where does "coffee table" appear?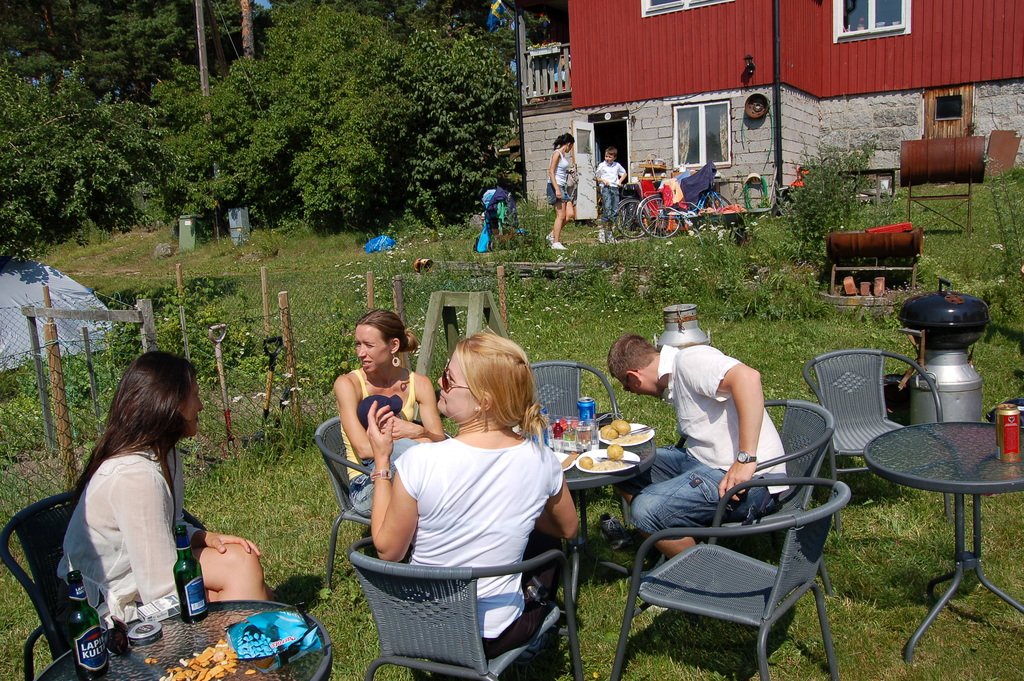
Appears at 870, 396, 1010, 648.
